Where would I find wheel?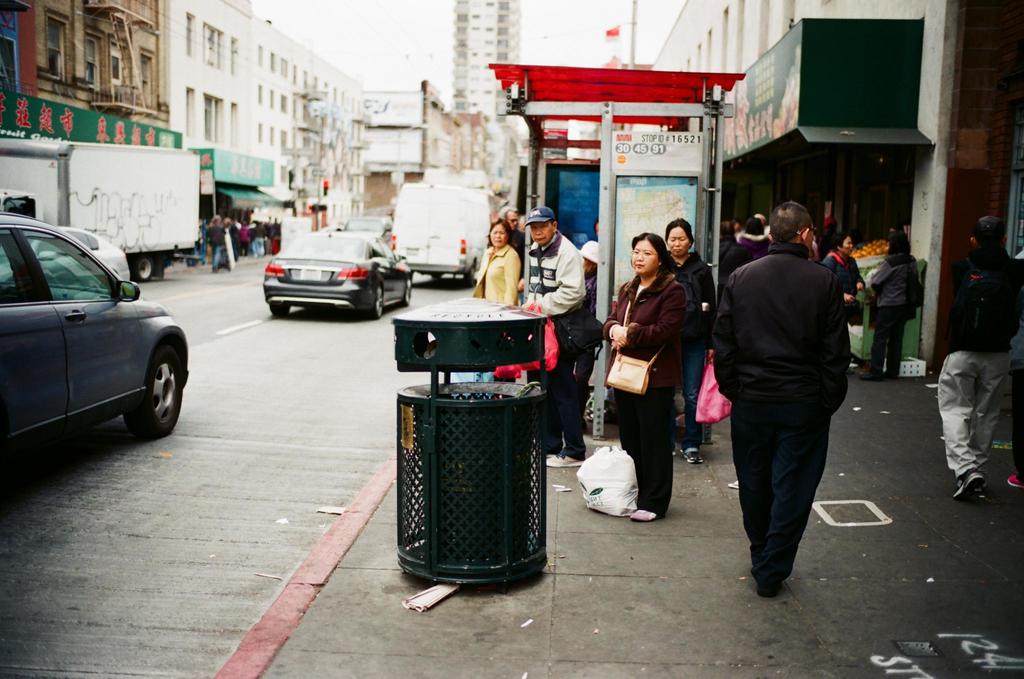
At (400,277,408,307).
